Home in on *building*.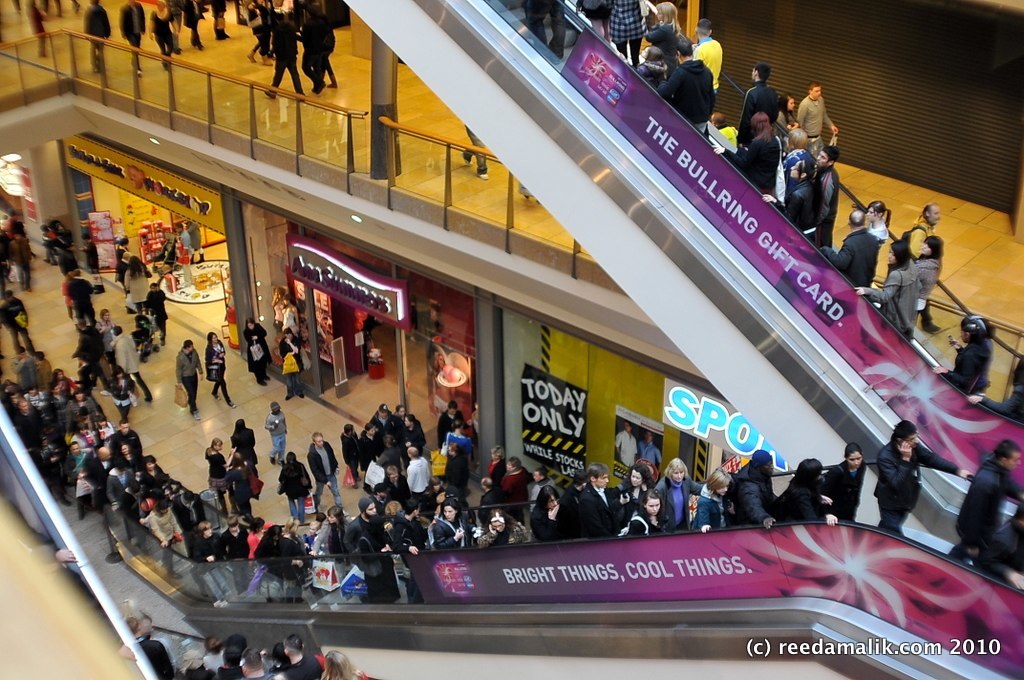
Homed in at 0, 0, 1023, 679.
